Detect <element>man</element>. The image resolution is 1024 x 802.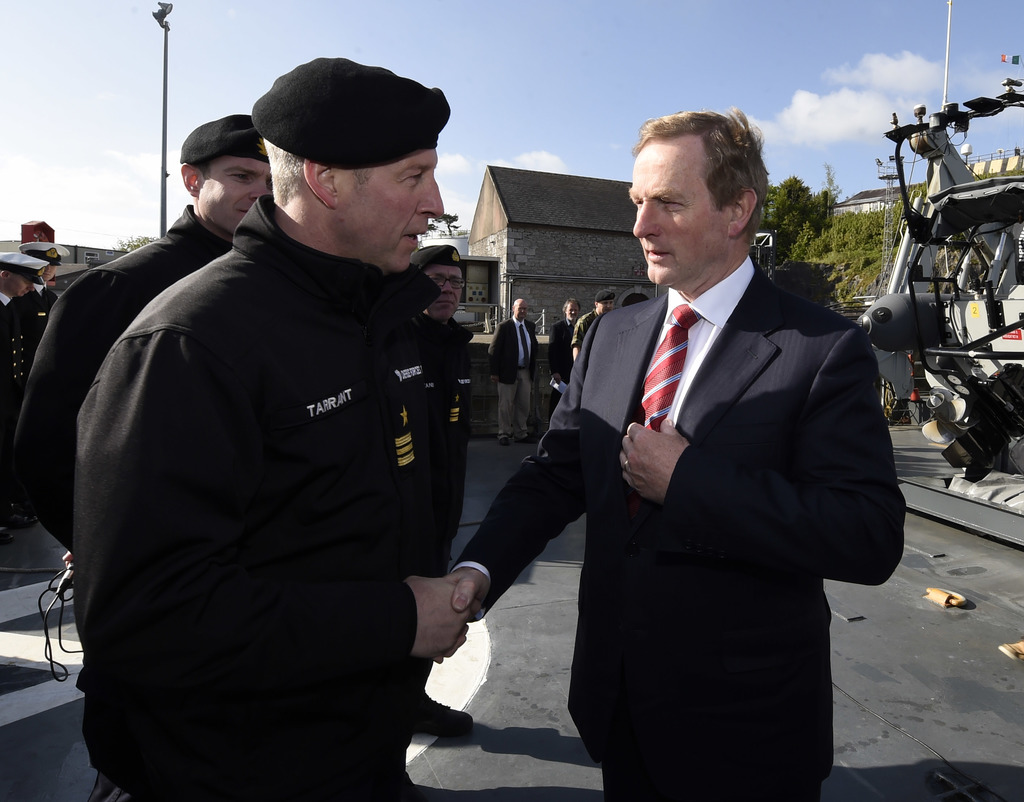
BBox(402, 244, 474, 741).
